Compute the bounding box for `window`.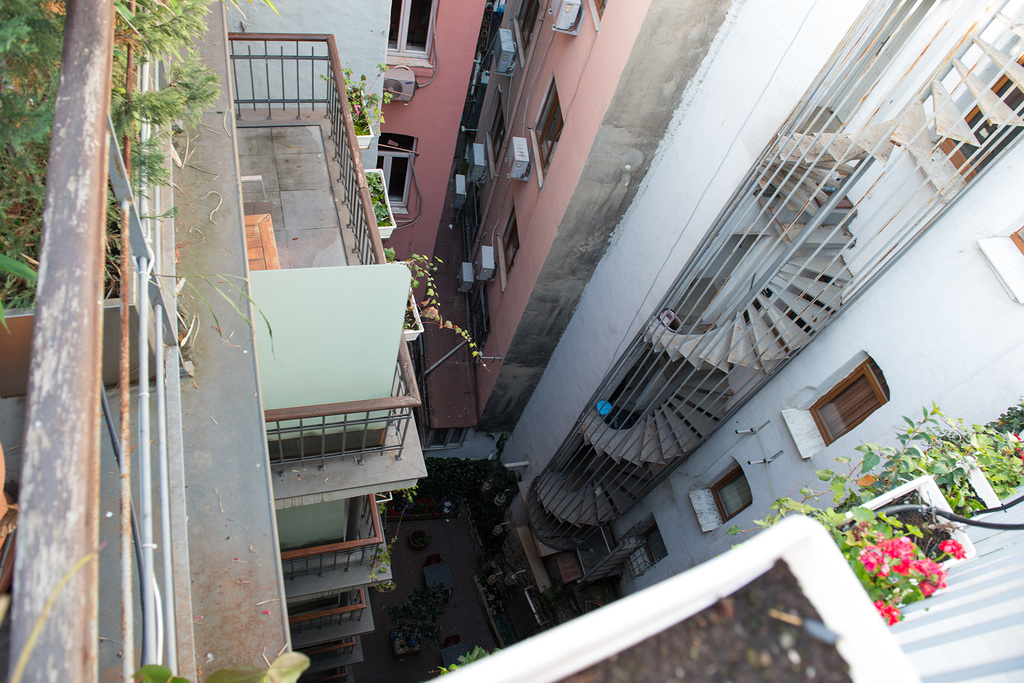
532, 85, 569, 177.
